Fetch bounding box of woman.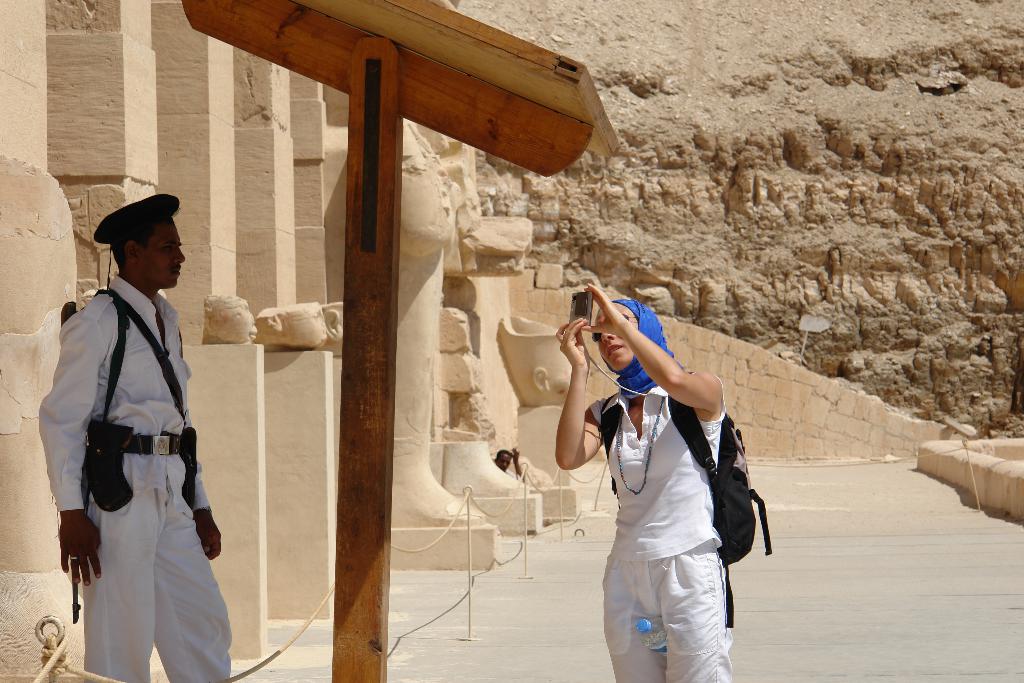
Bbox: BBox(542, 295, 732, 682).
